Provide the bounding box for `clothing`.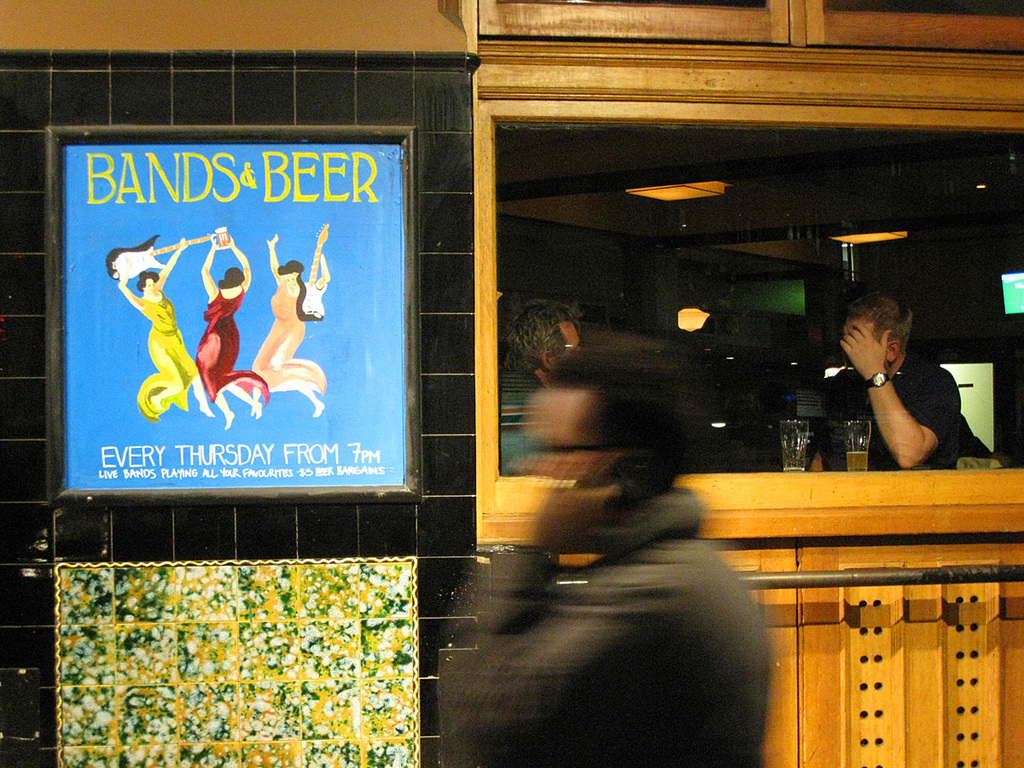
locate(130, 276, 200, 428).
